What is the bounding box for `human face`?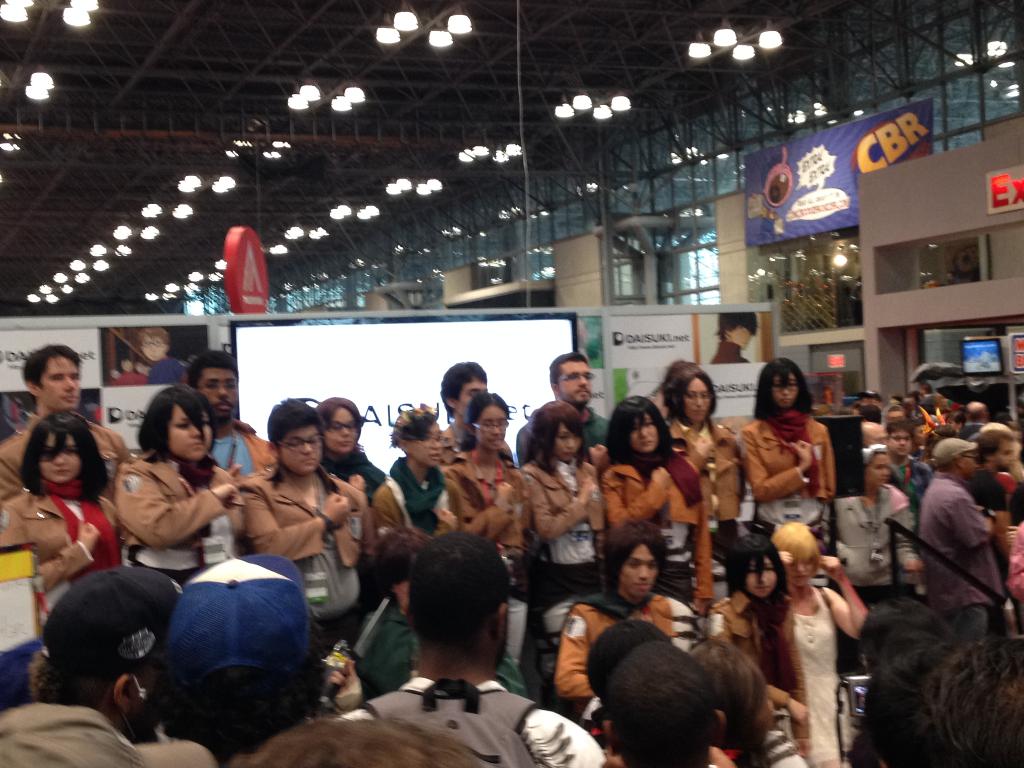
[457,378,489,419].
